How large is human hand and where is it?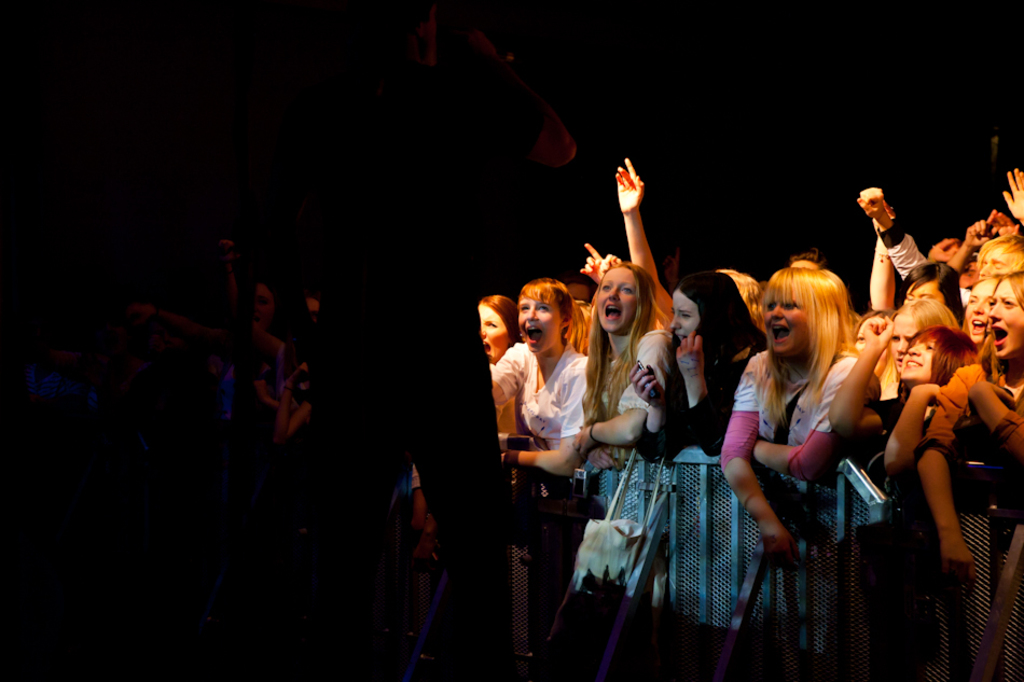
Bounding box: (503,454,518,482).
